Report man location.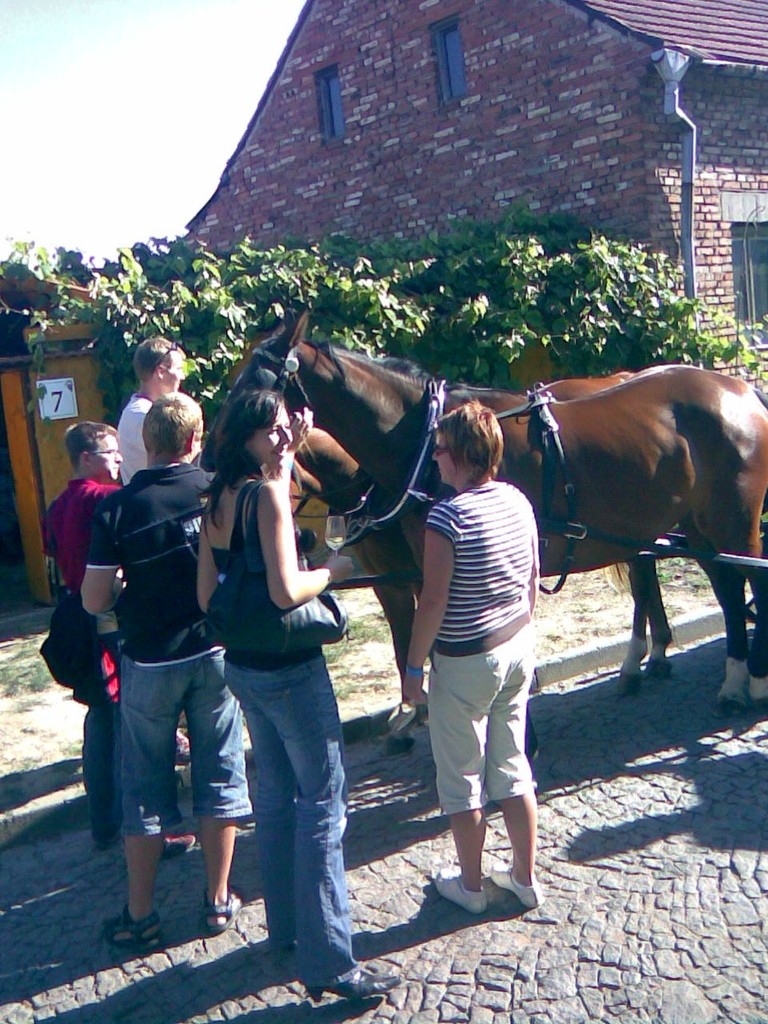
Report: (44,422,170,842).
